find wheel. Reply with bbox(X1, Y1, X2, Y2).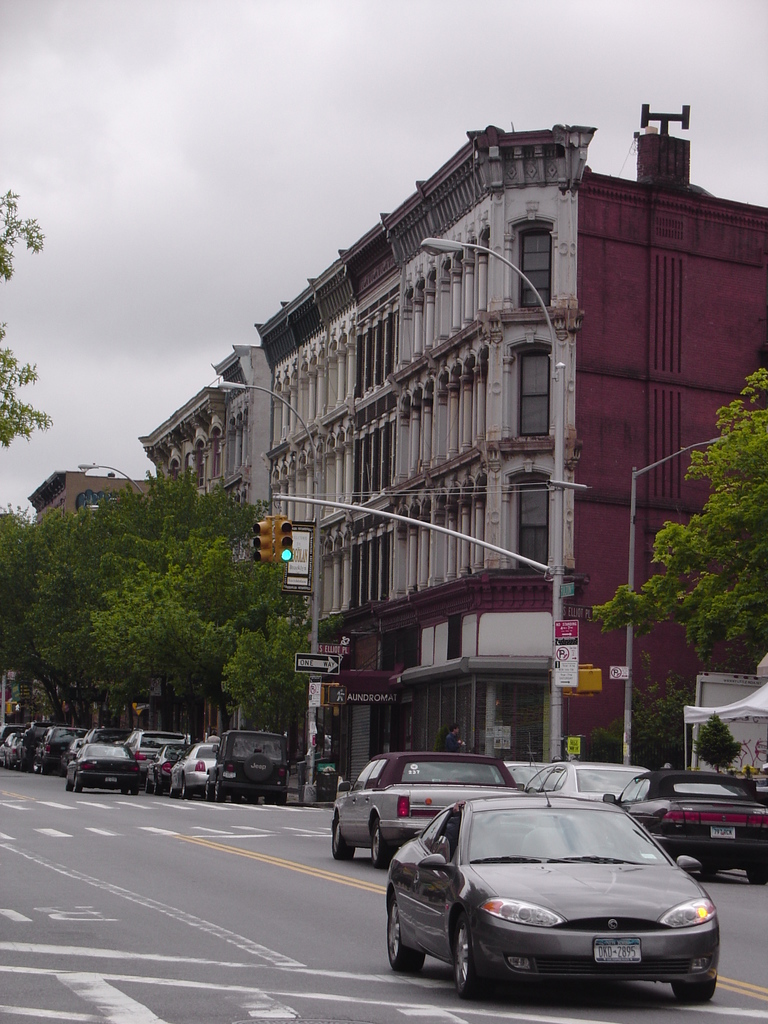
bbox(698, 865, 714, 879).
